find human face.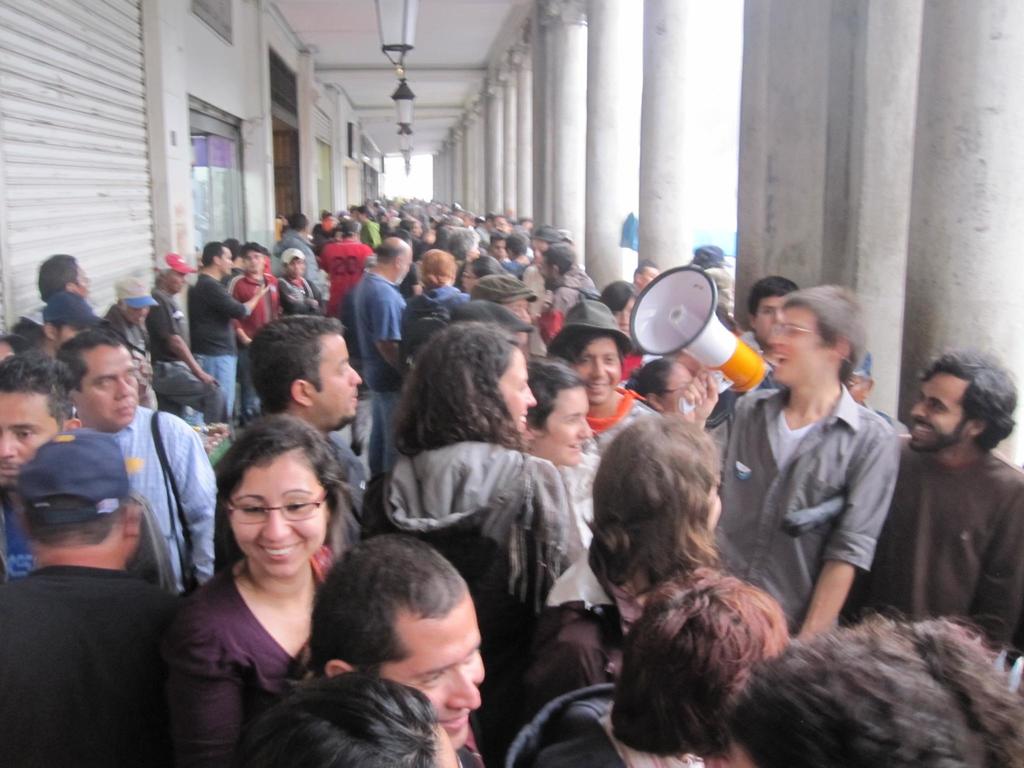
[291,259,304,276].
